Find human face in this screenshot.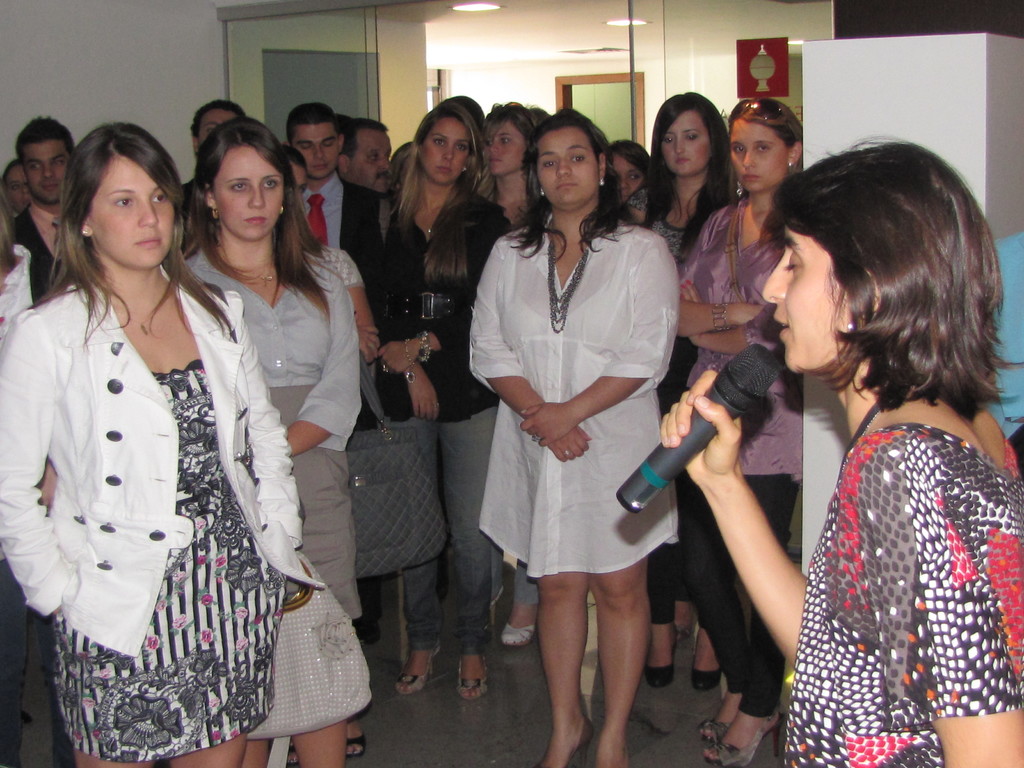
The bounding box for human face is 350 129 390 193.
